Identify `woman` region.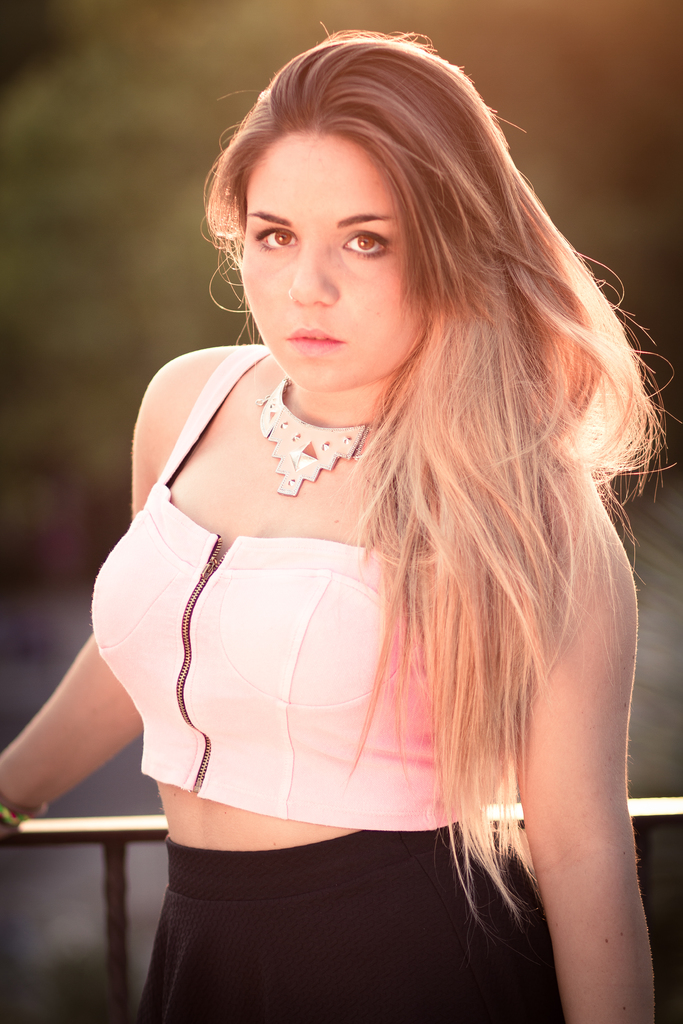
Region: 46,28,672,993.
